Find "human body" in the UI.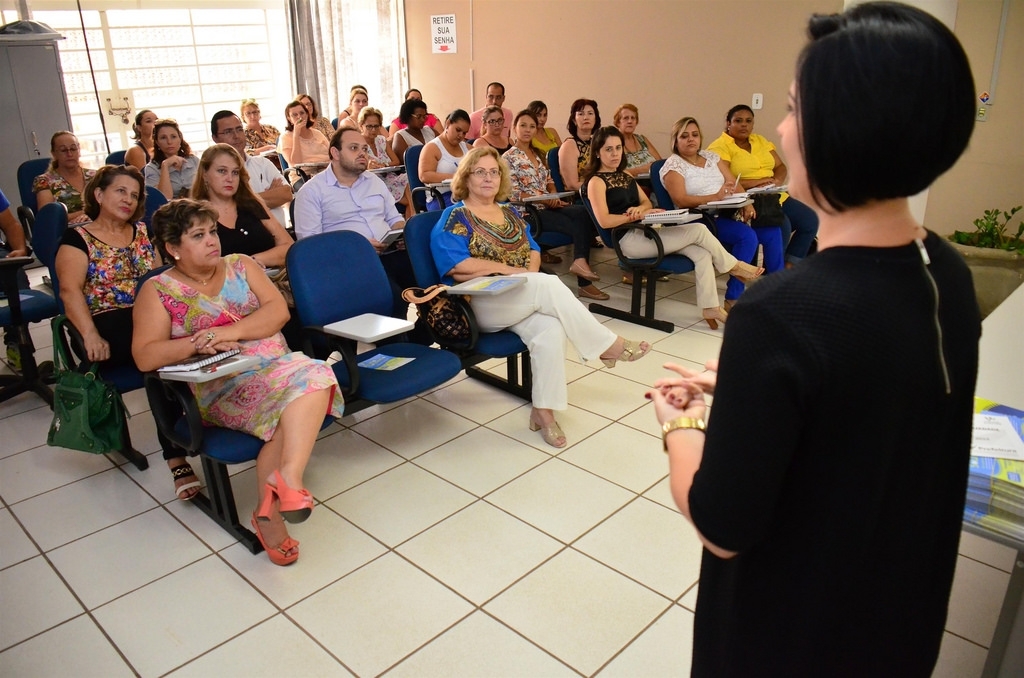
UI element at <bbox>706, 107, 817, 265</bbox>.
